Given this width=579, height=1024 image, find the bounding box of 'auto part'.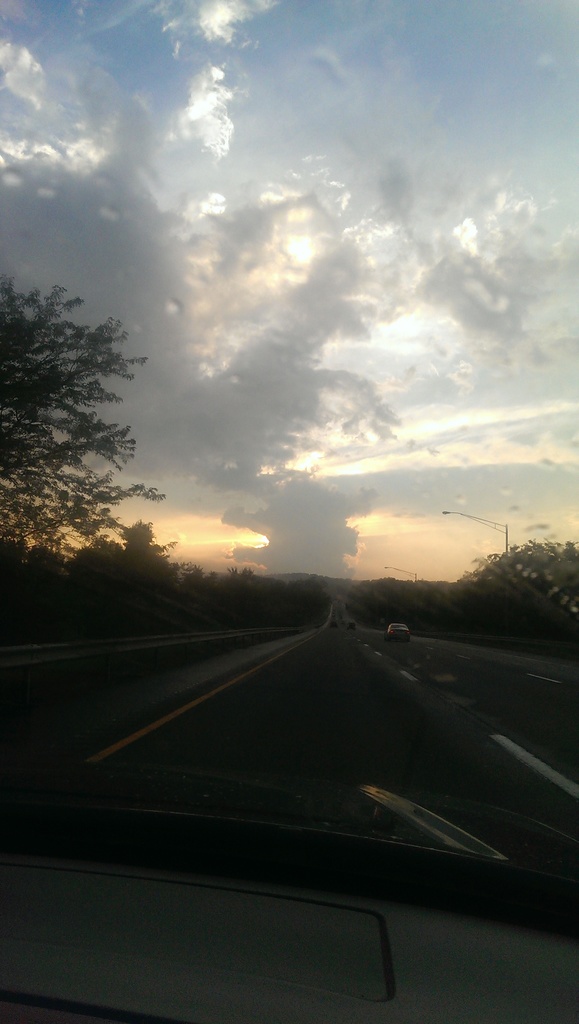
left=12, top=801, right=578, bottom=1015.
